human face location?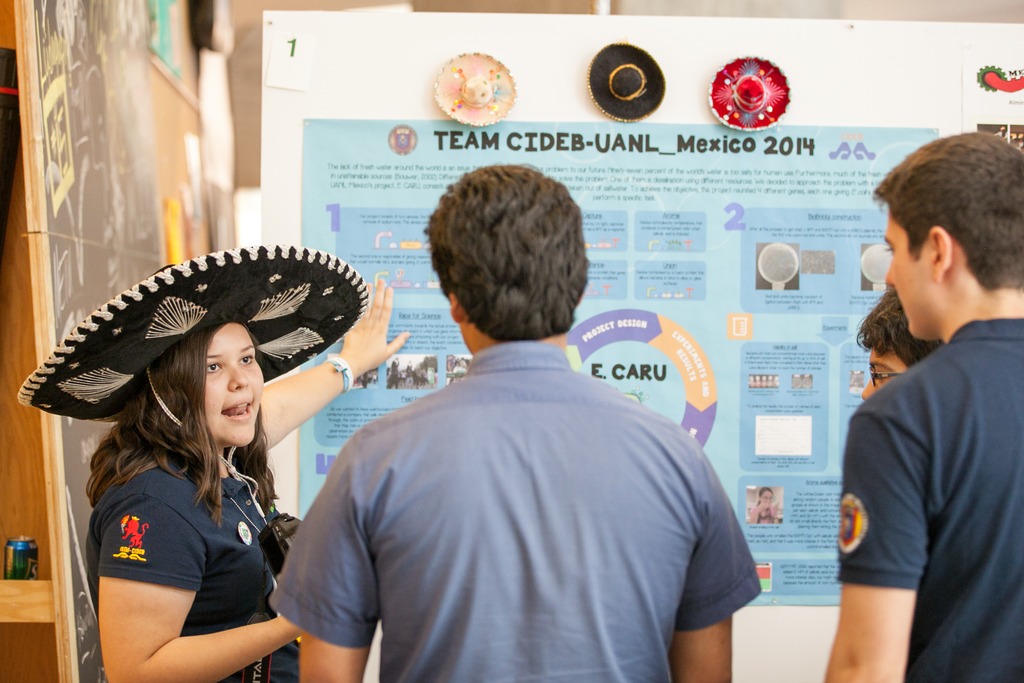
box(206, 327, 260, 443)
